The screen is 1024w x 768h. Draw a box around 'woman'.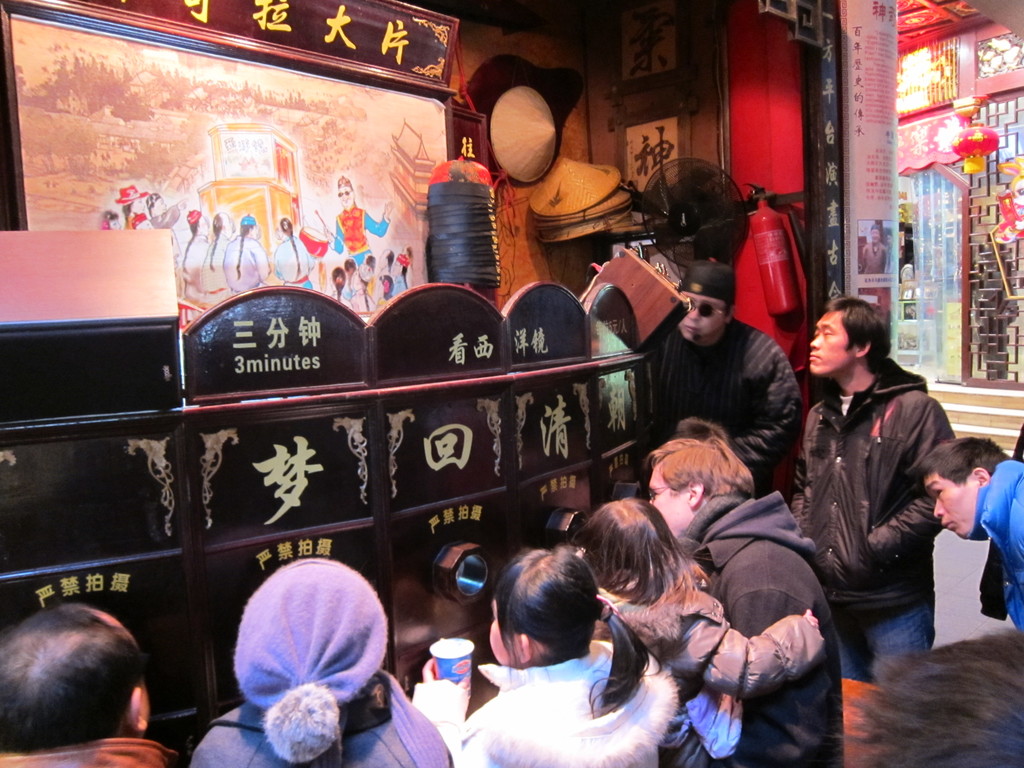
(270, 220, 317, 294).
